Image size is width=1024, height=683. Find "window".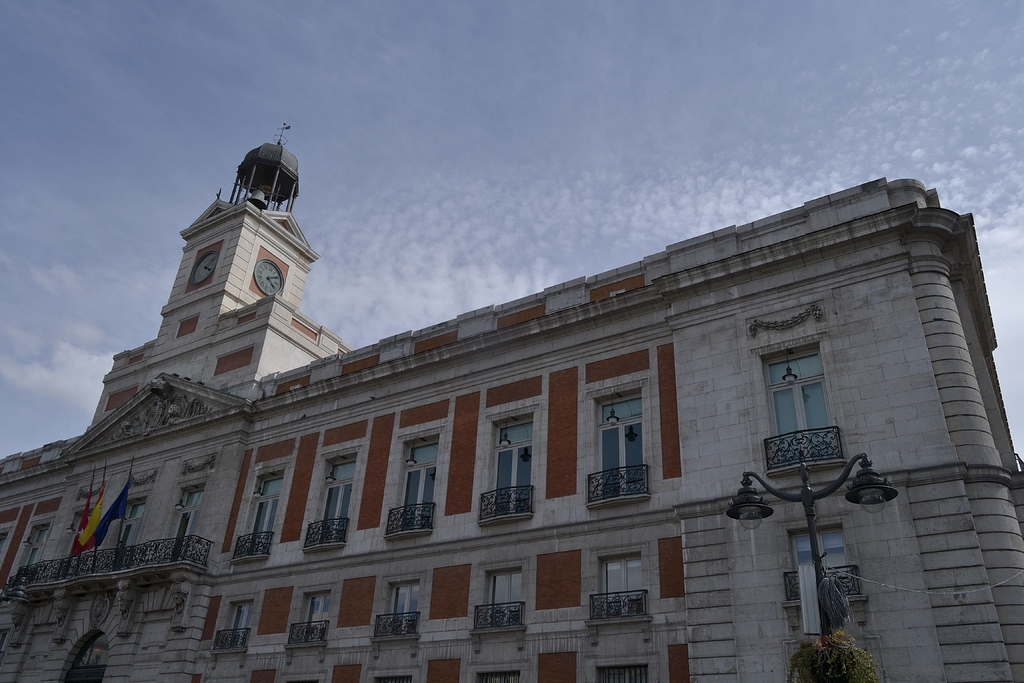
(476, 563, 521, 634).
